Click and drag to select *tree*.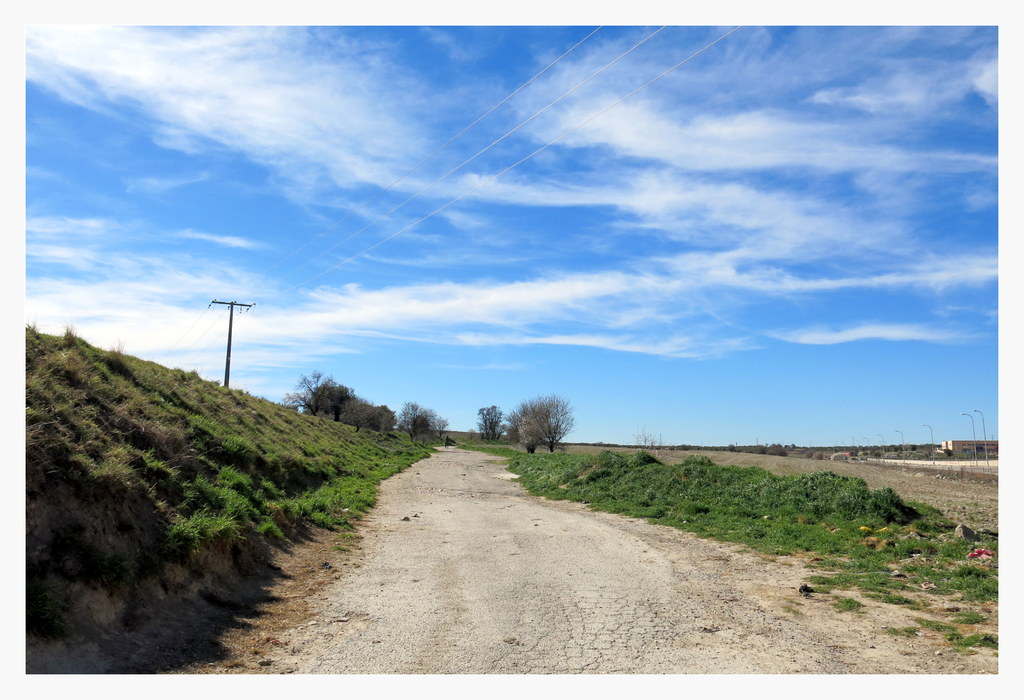
Selection: (467, 428, 477, 443).
